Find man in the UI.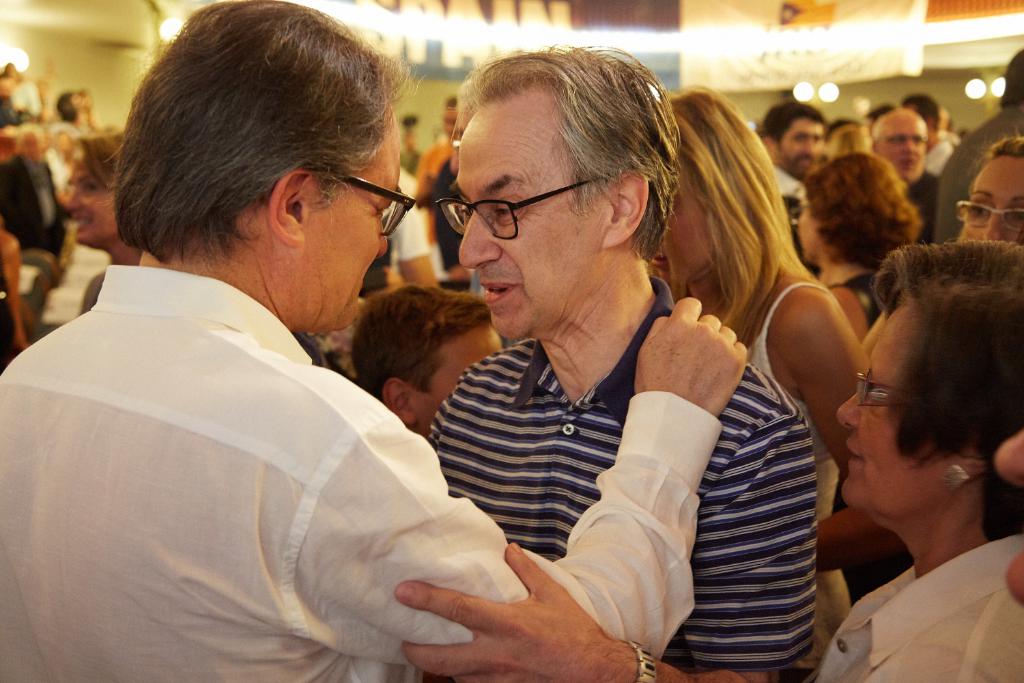
UI element at {"x1": 410, "y1": 96, "x2": 468, "y2": 275}.
